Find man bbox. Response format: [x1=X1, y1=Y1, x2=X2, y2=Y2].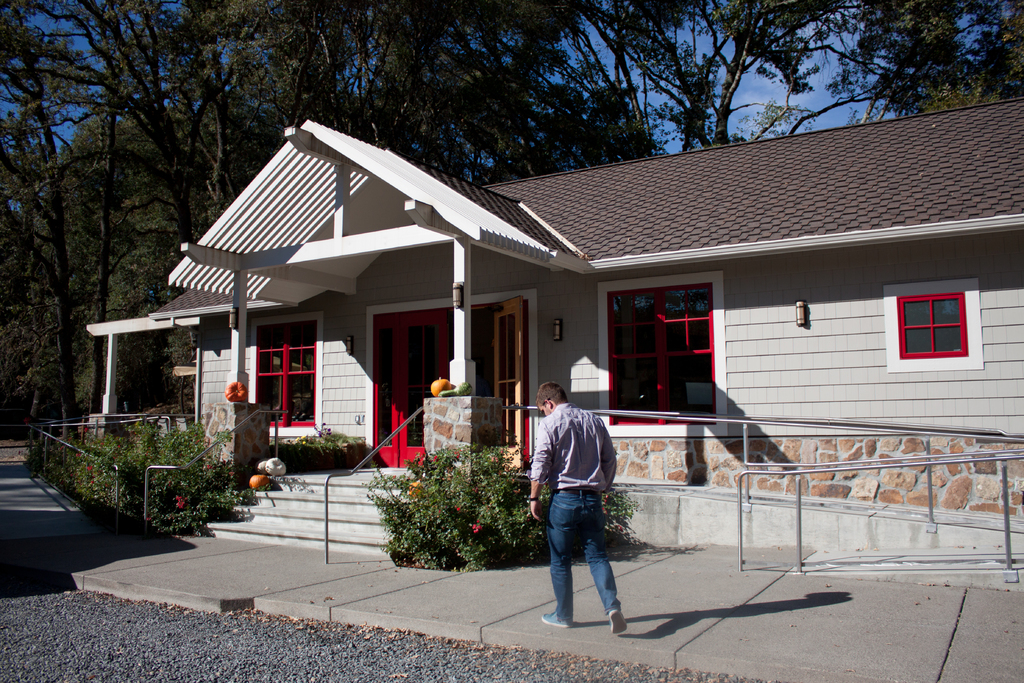
[x1=530, y1=380, x2=630, y2=638].
